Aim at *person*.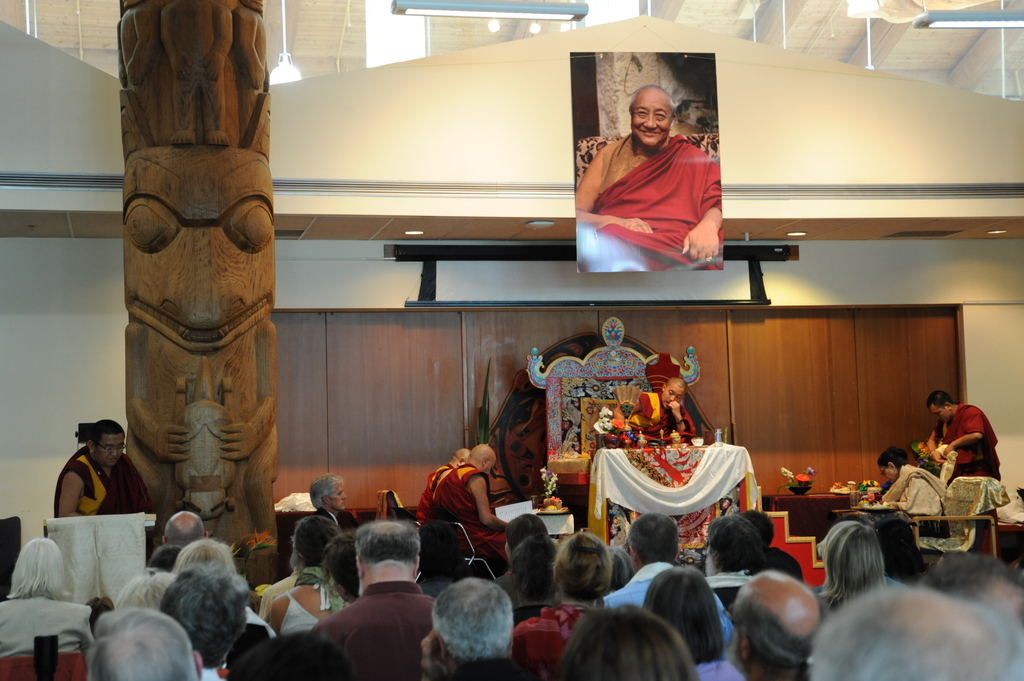
Aimed at x1=818, y1=519, x2=895, y2=612.
